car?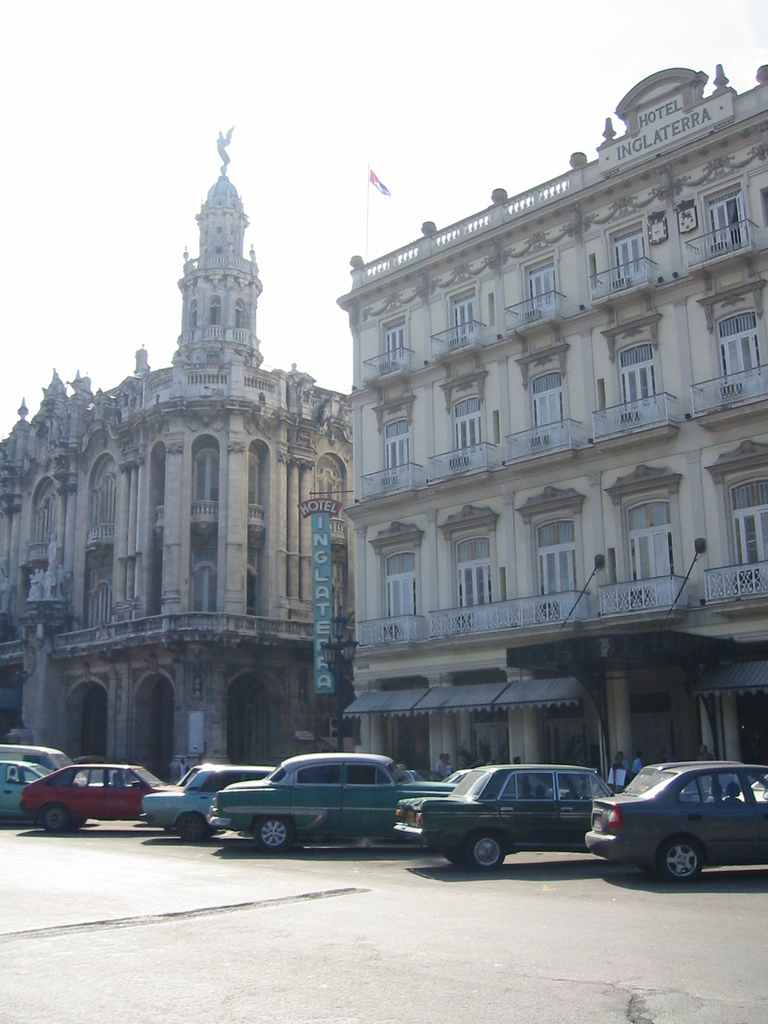
0 769 46 825
